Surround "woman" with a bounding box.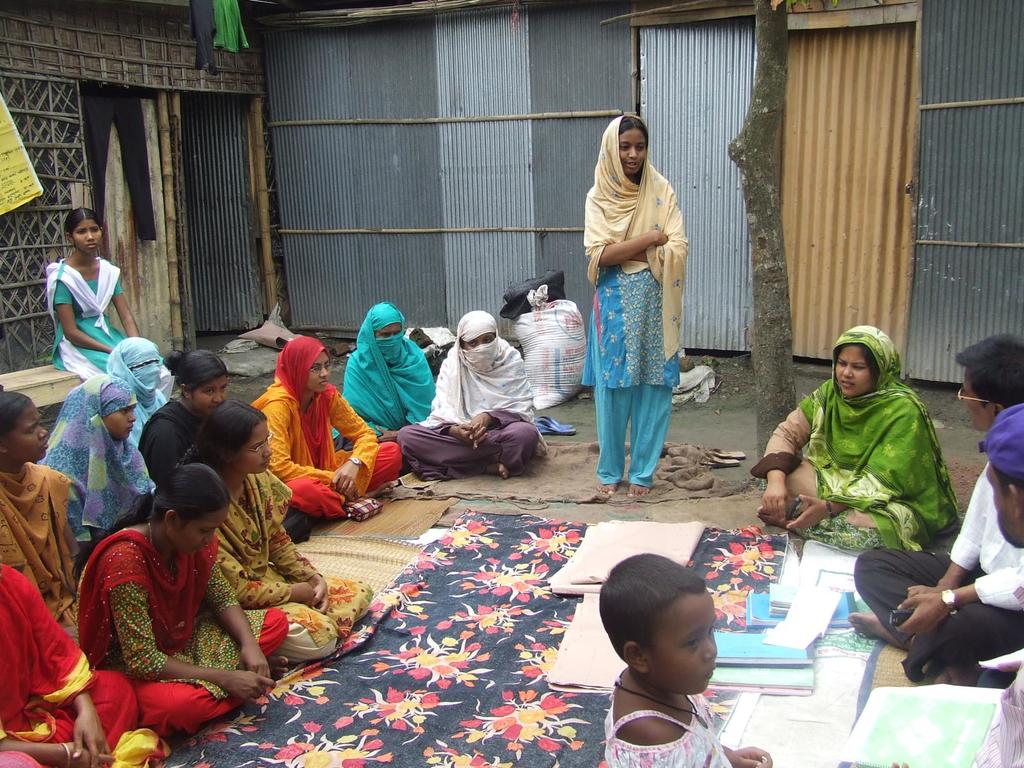
[left=138, top=349, right=234, bottom=482].
